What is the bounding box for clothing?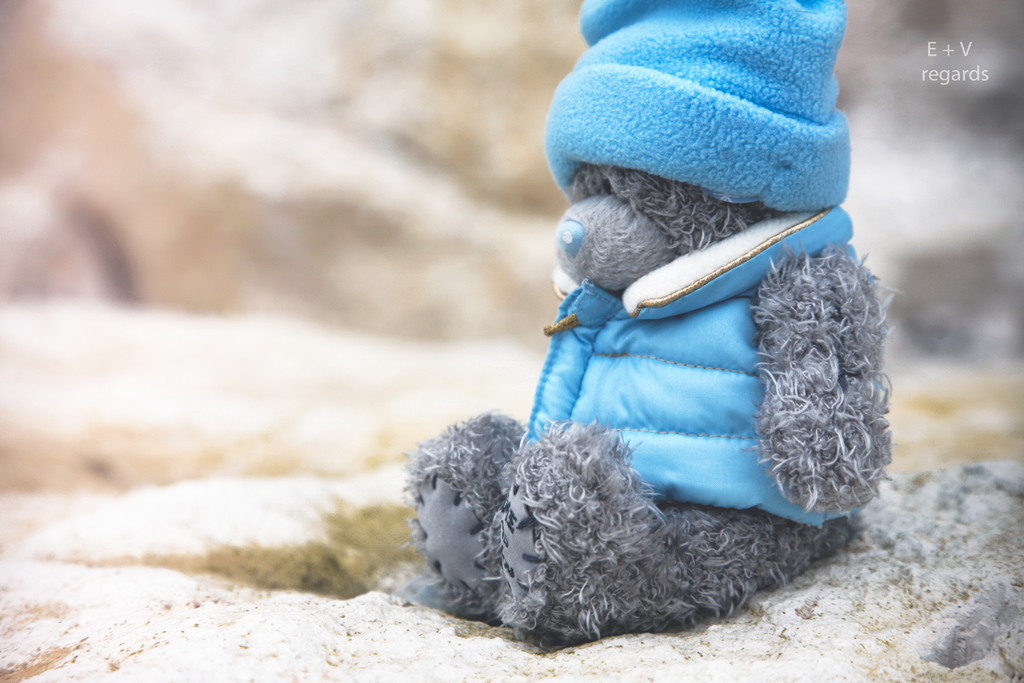
540 0 843 205.
